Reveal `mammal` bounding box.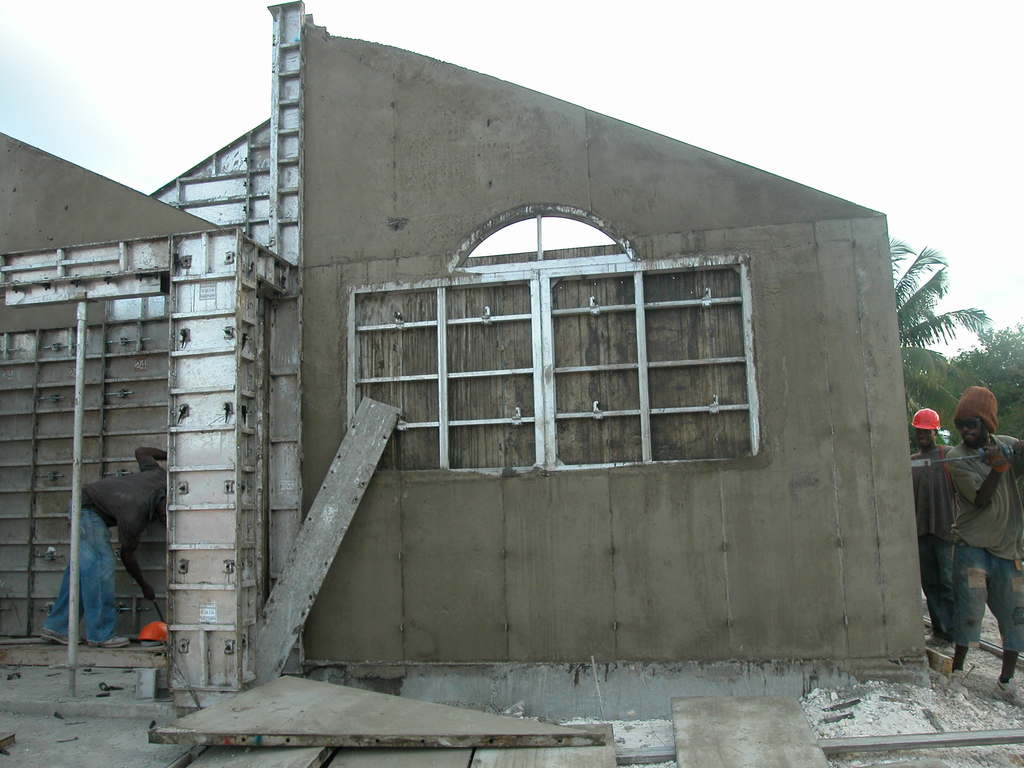
Revealed: Rect(38, 435, 173, 645).
